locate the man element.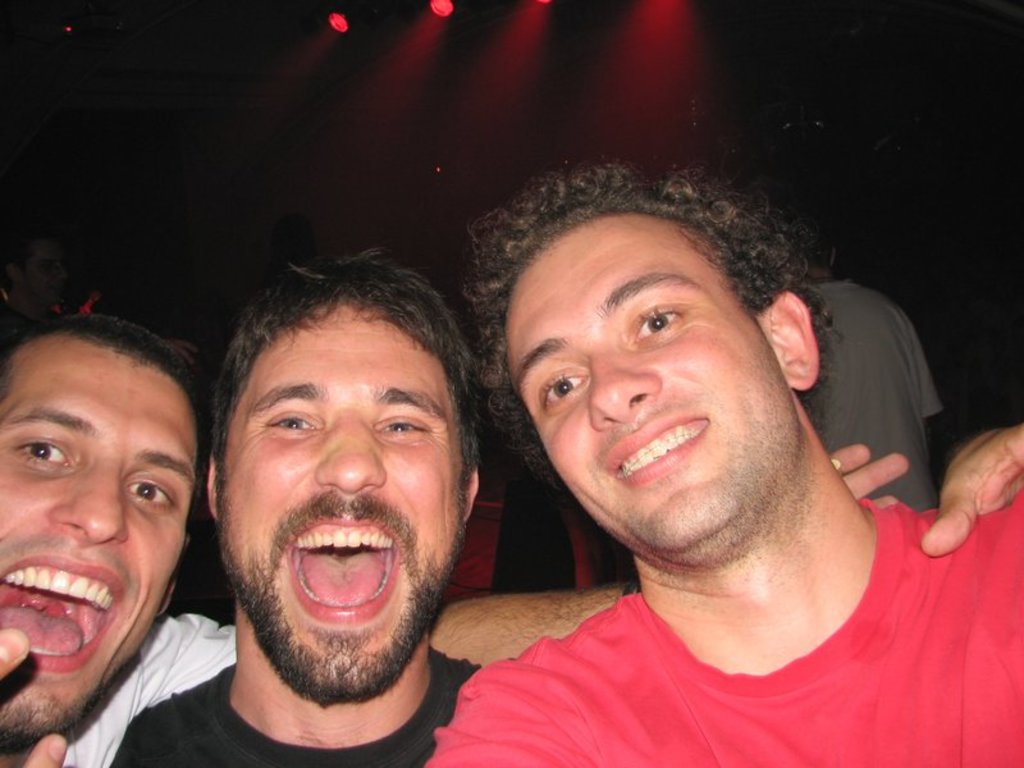
Element bbox: select_region(406, 143, 1023, 767).
